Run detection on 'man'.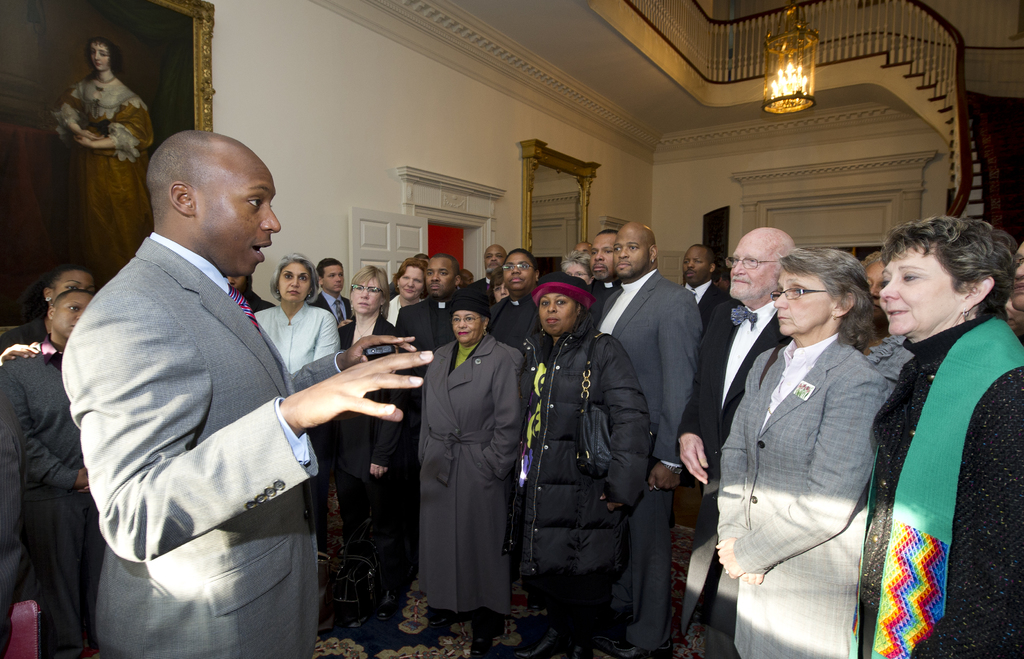
Result: (x1=575, y1=224, x2=623, y2=330).
